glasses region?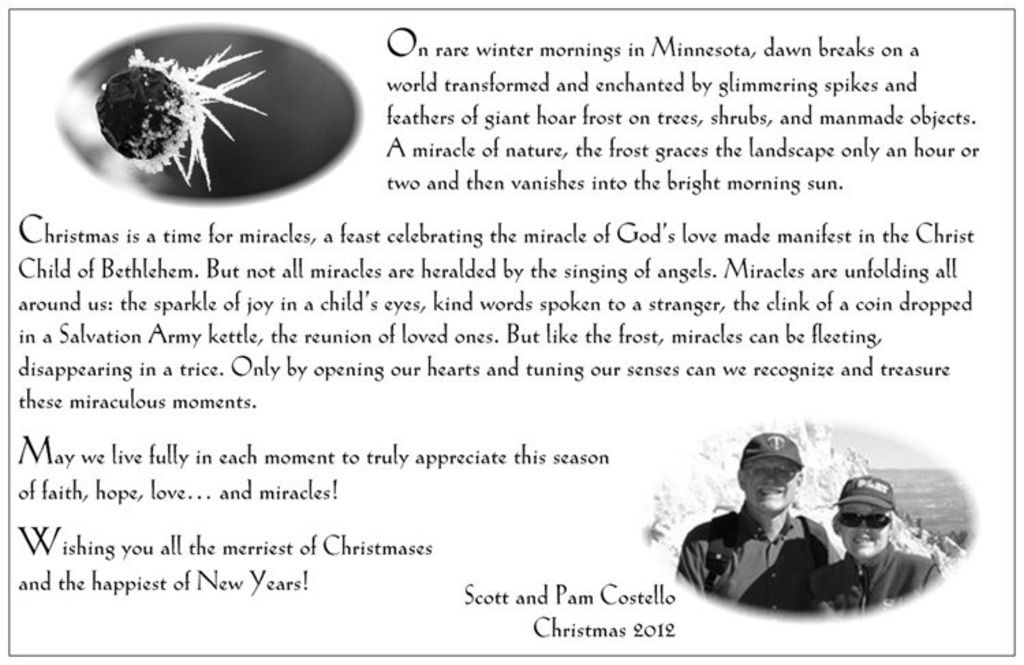
[left=739, top=463, right=800, bottom=479]
